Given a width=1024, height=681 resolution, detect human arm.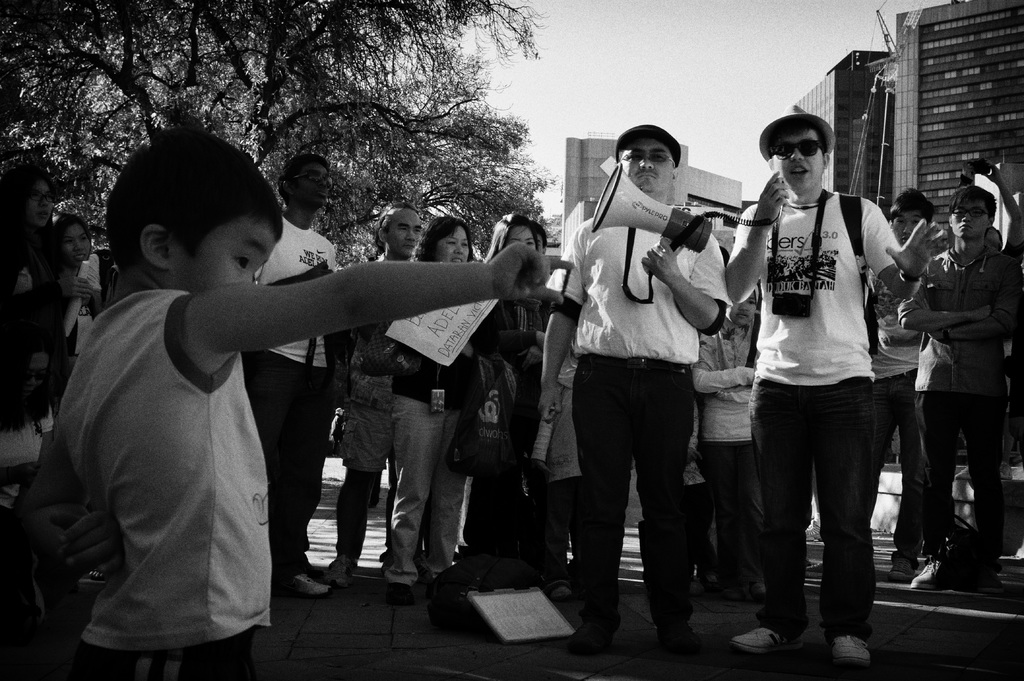
712/389/754/403.
